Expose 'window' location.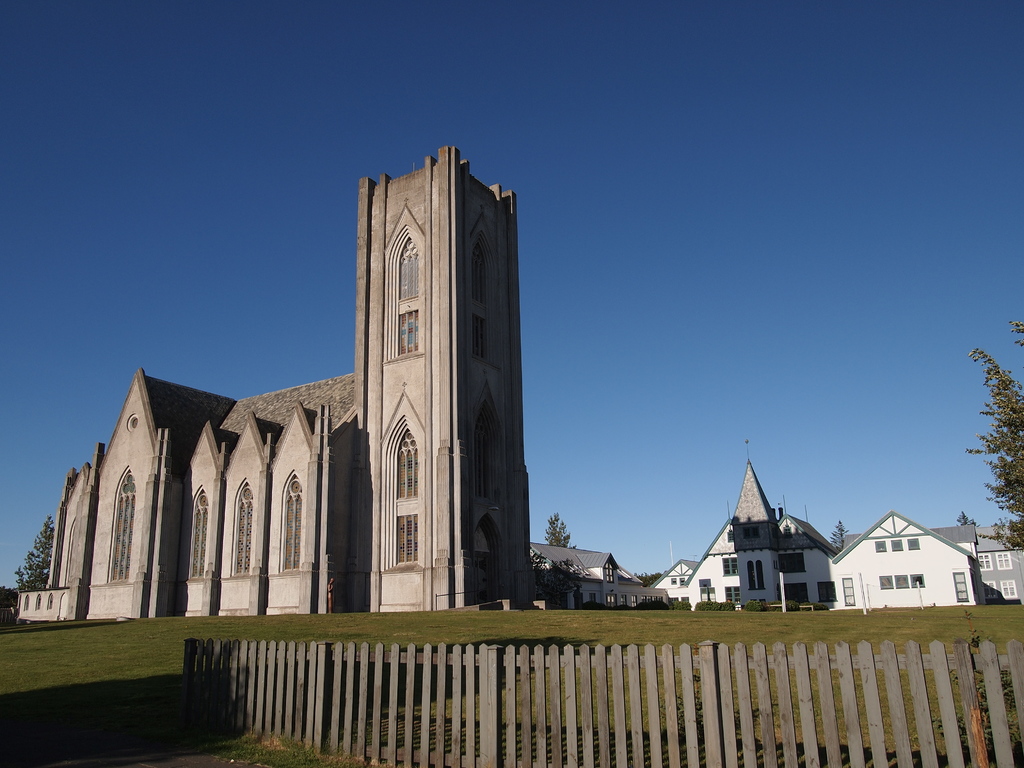
Exposed at <bbox>840, 579, 857, 607</bbox>.
